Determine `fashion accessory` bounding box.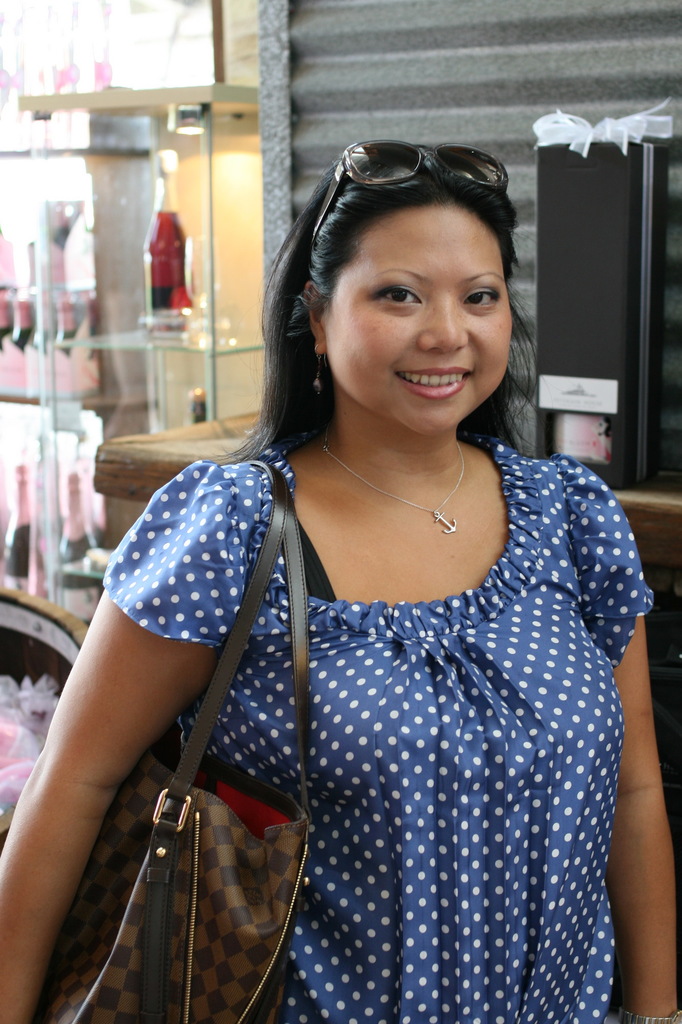
Determined: x1=0, y1=454, x2=311, y2=1023.
